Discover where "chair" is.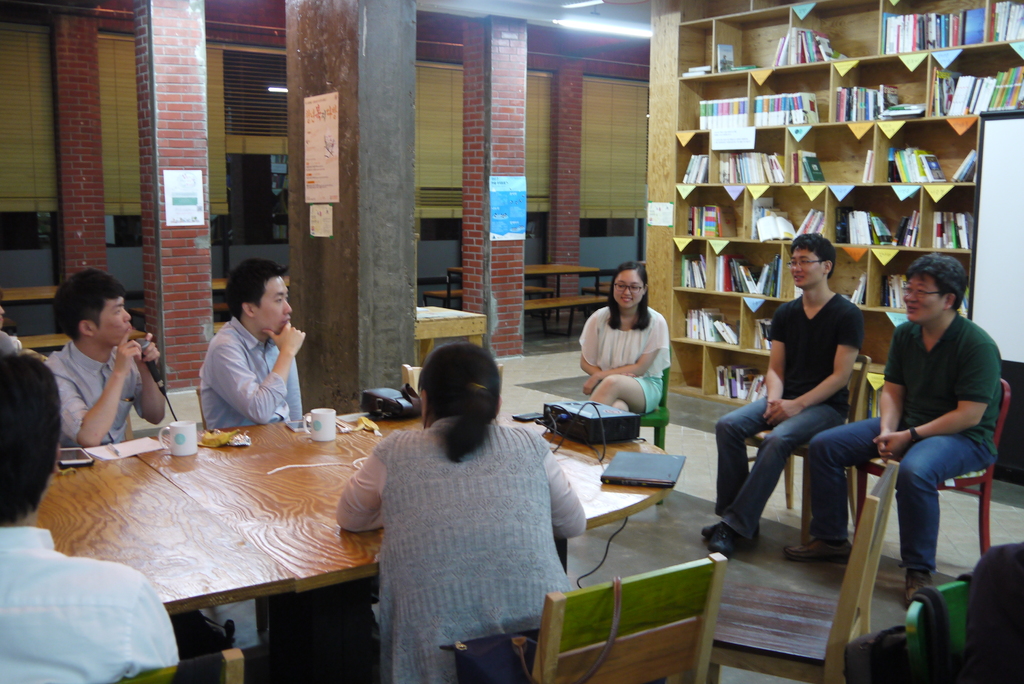
Discovered at <box>897,576,971,683</box>.
